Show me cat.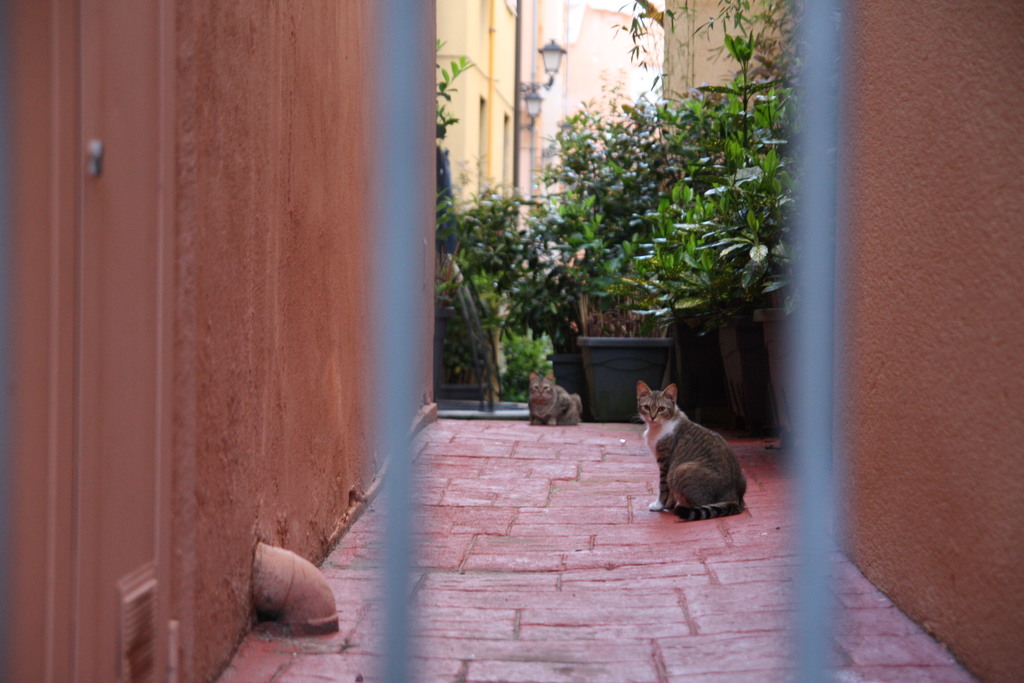
cat is here: bbox=(639, 384, 755, 521).
